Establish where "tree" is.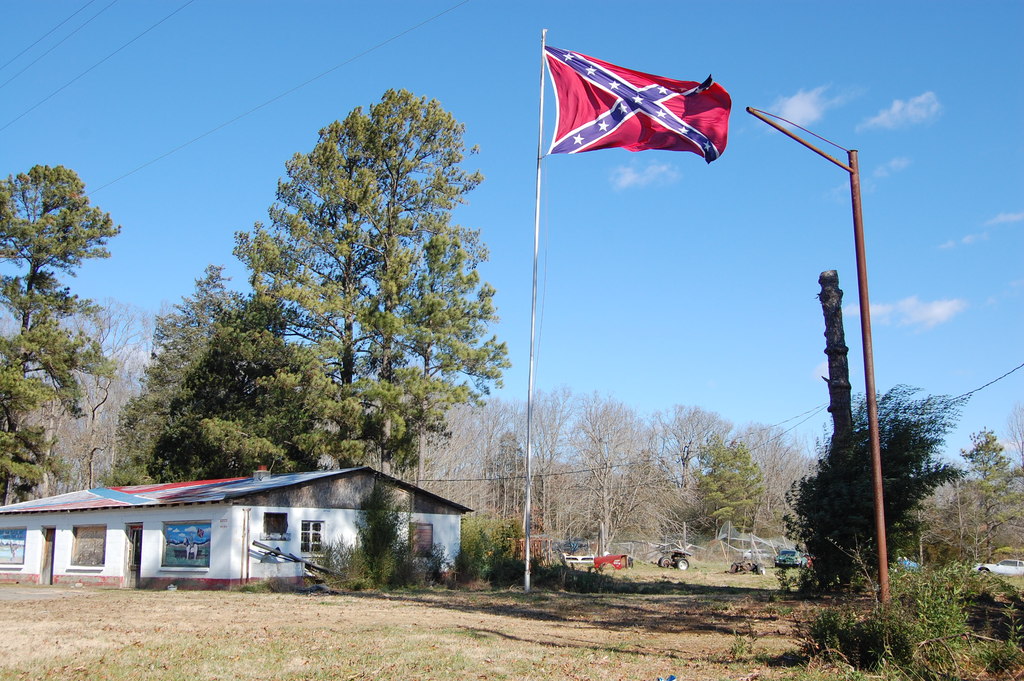
Established at (x1=152, y1=285, x2=353, y2=487).
